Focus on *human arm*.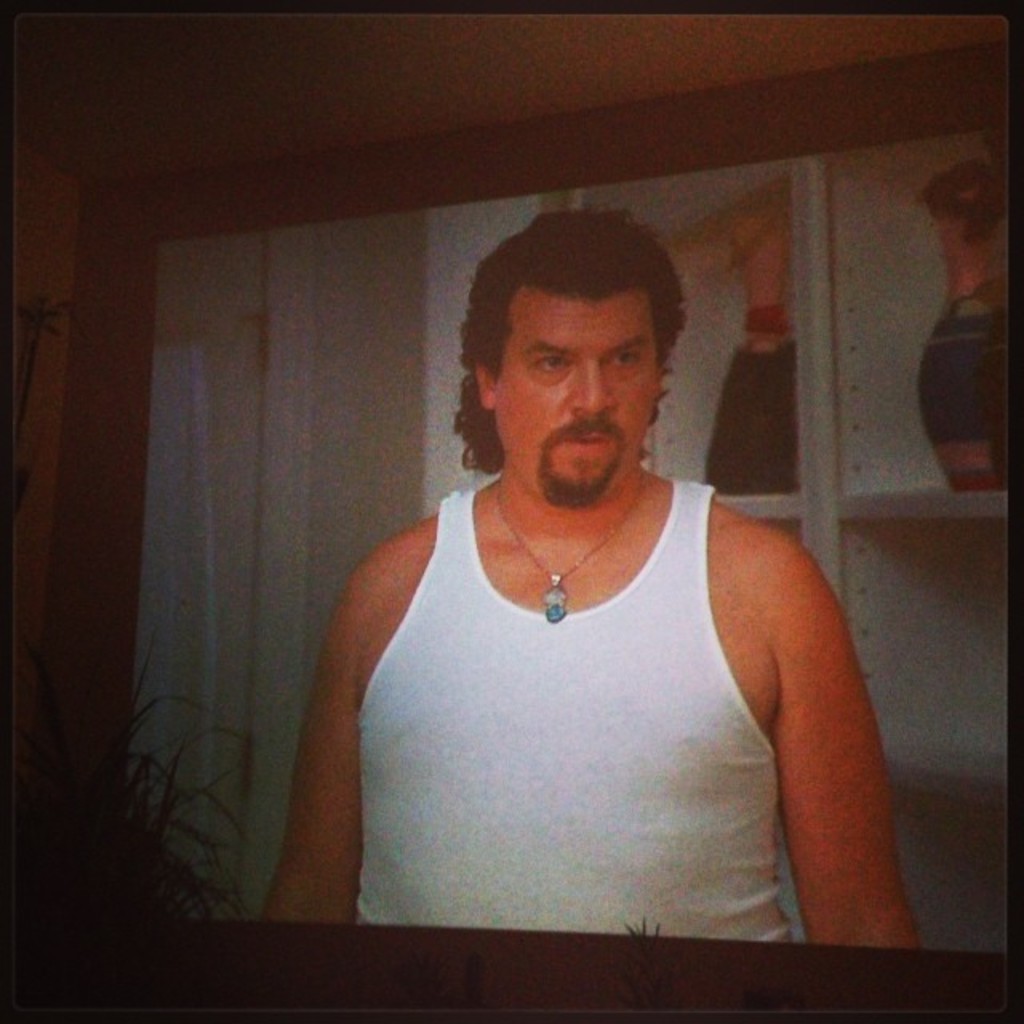
Focused at 773 558 915 941.
